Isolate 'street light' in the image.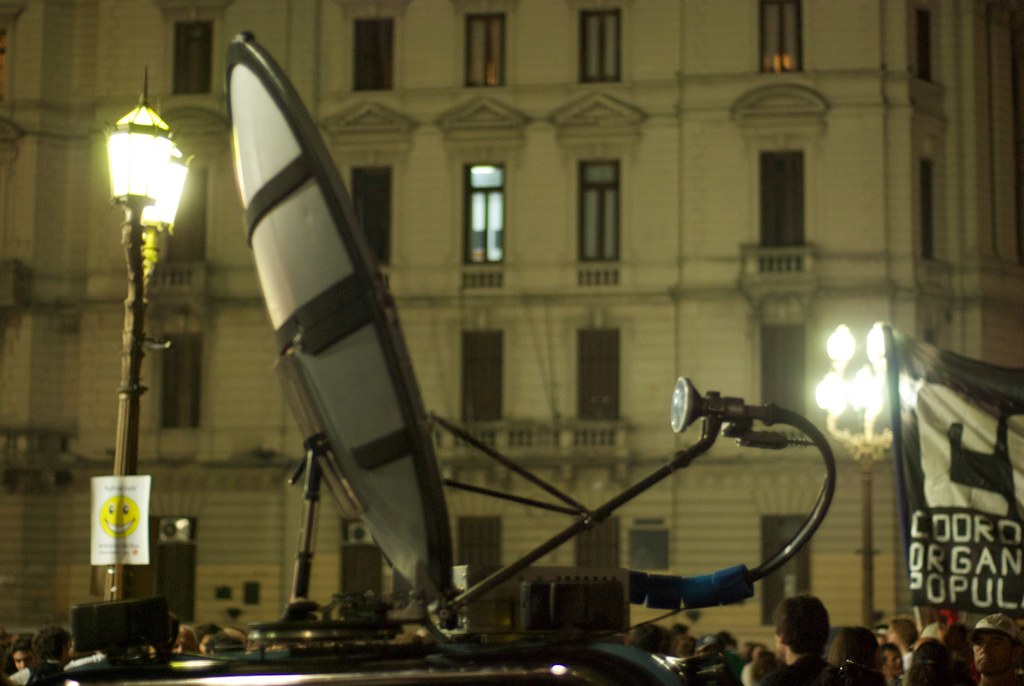
Isolated region: (left=808, top=319, right=929, bottom=633).
